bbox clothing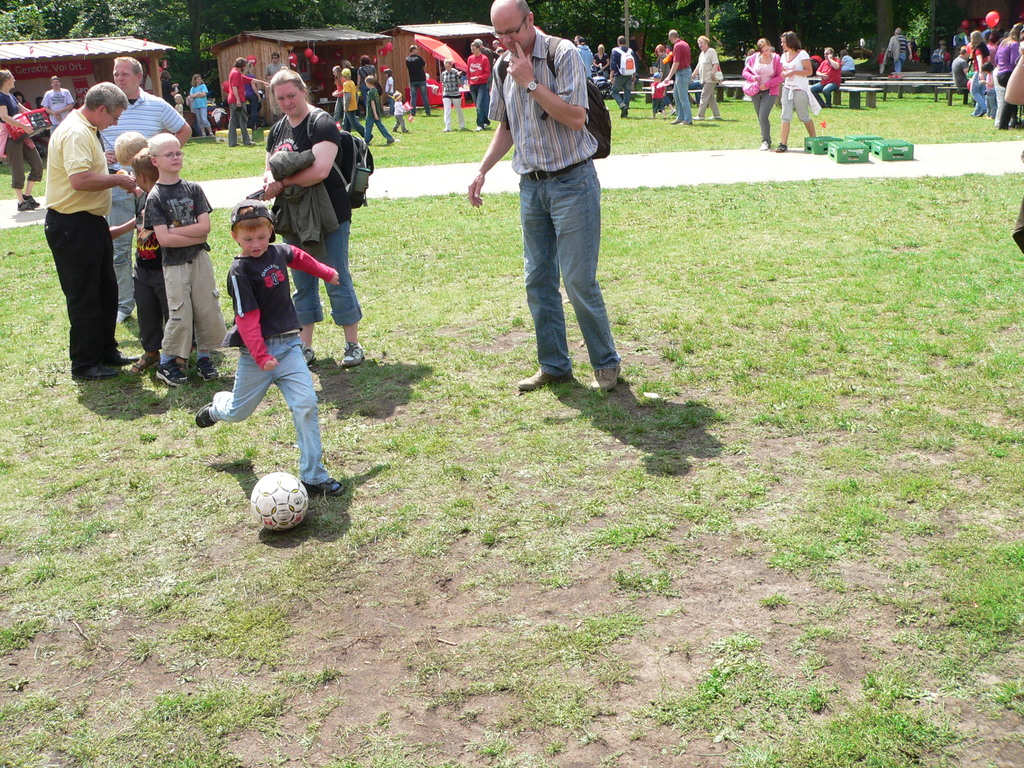
195, 100, 205, 127
